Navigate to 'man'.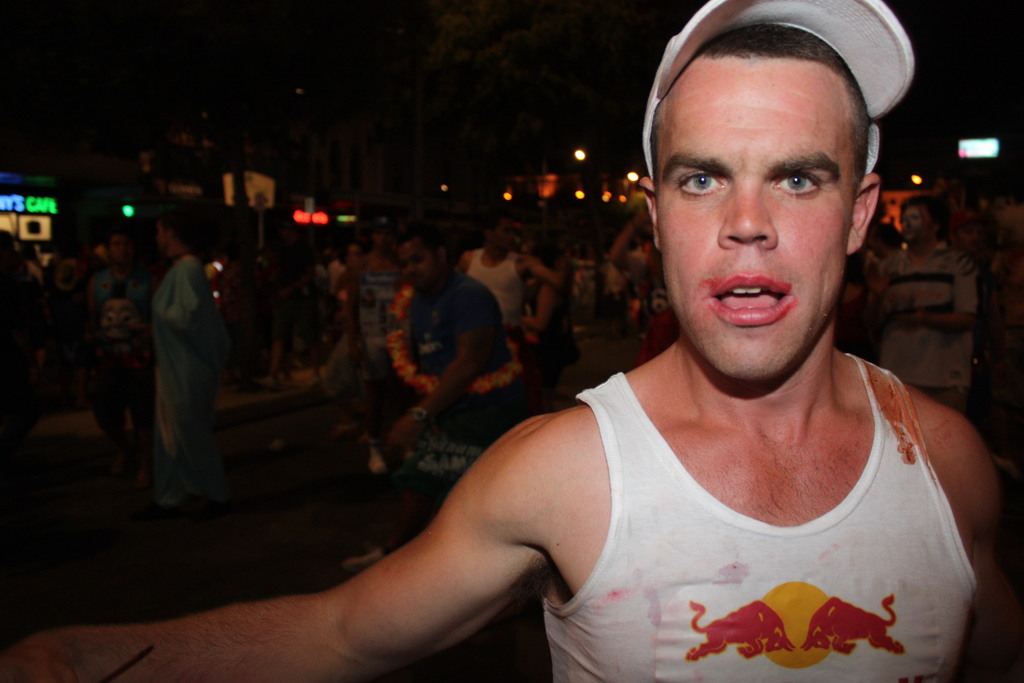
Navigation target: 343/226/533/572.
